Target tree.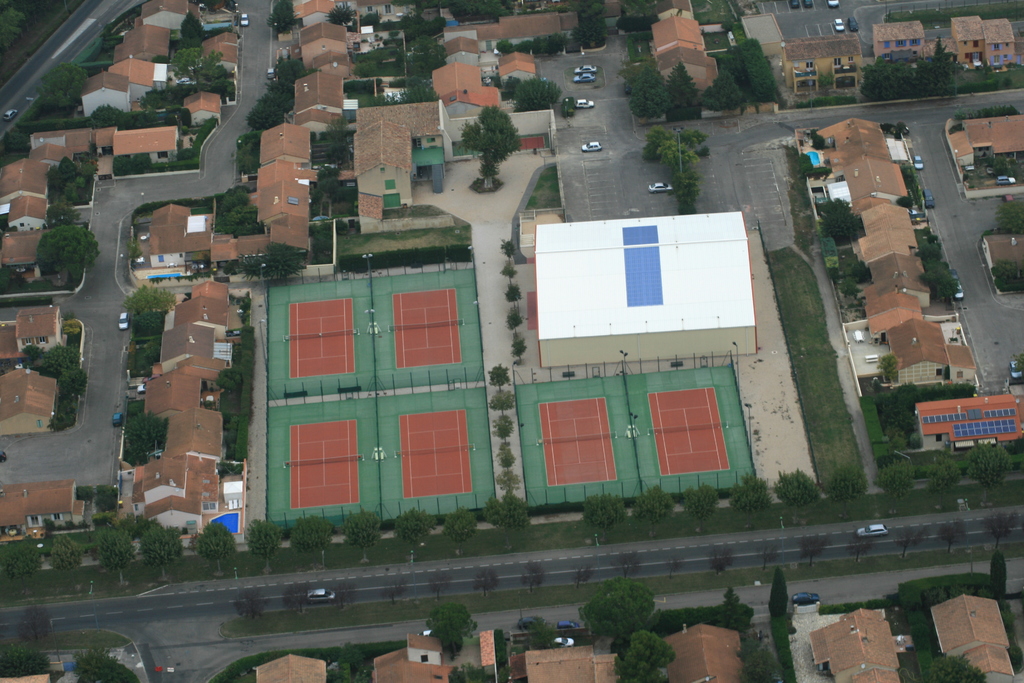
Target region: locate(502, 78, 521, 99).
